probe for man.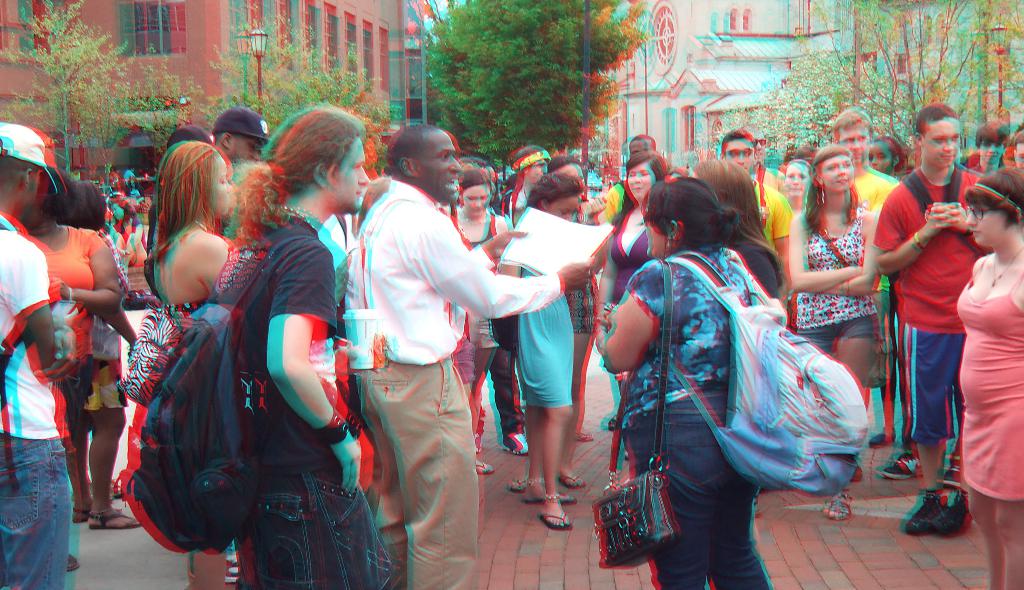
Probe result: <box>206,104,401,589</box>.
